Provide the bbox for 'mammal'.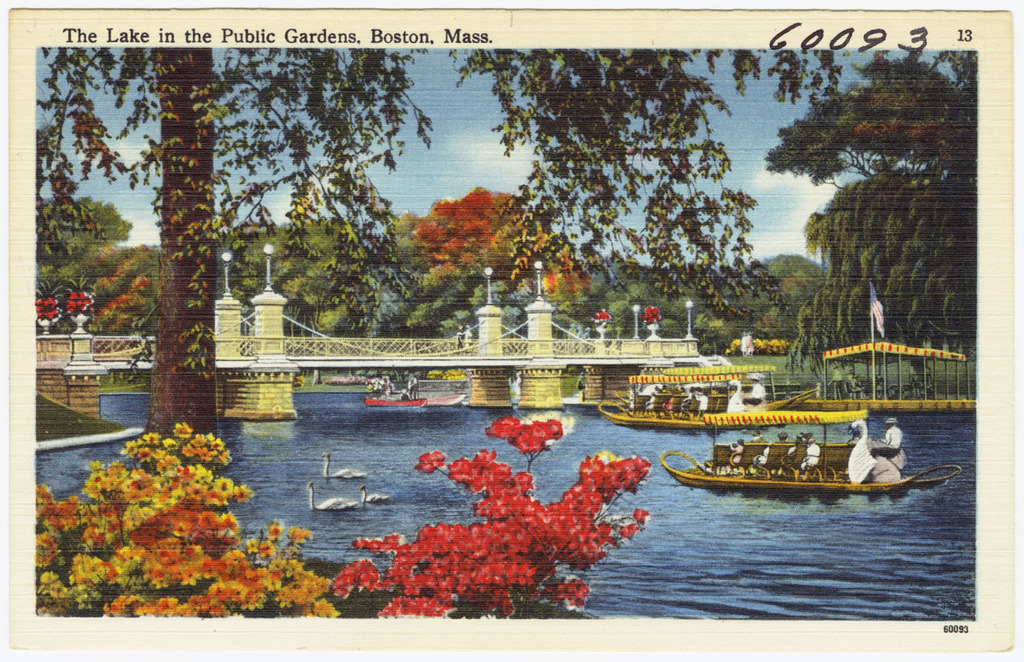
crop(880, 417, 901, 444).
